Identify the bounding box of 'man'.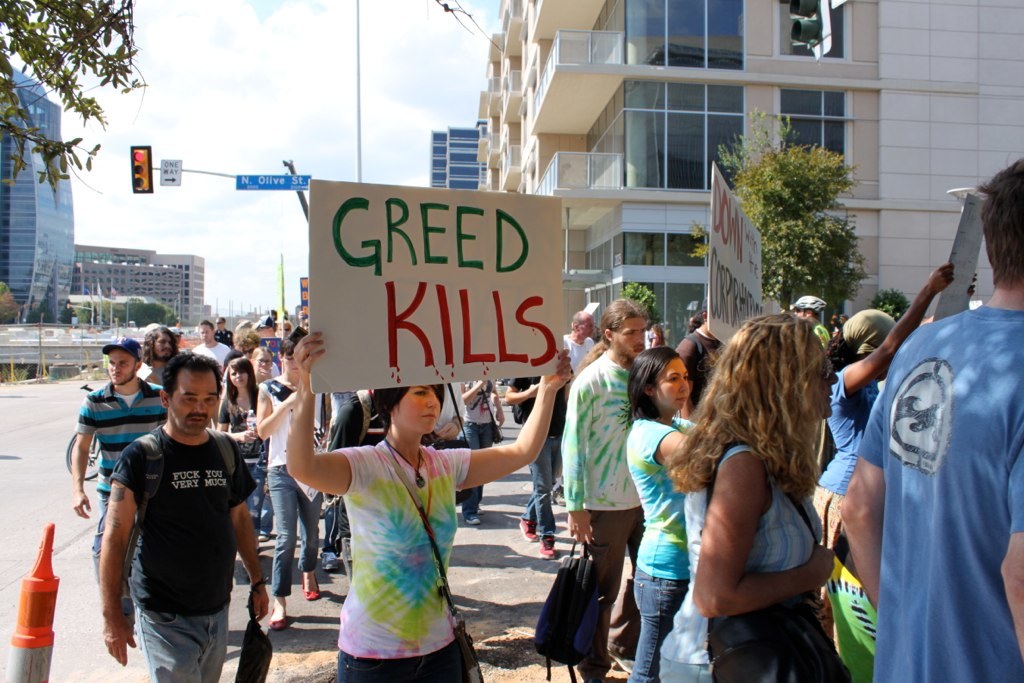
crop(839, 156, 1023, 682).
